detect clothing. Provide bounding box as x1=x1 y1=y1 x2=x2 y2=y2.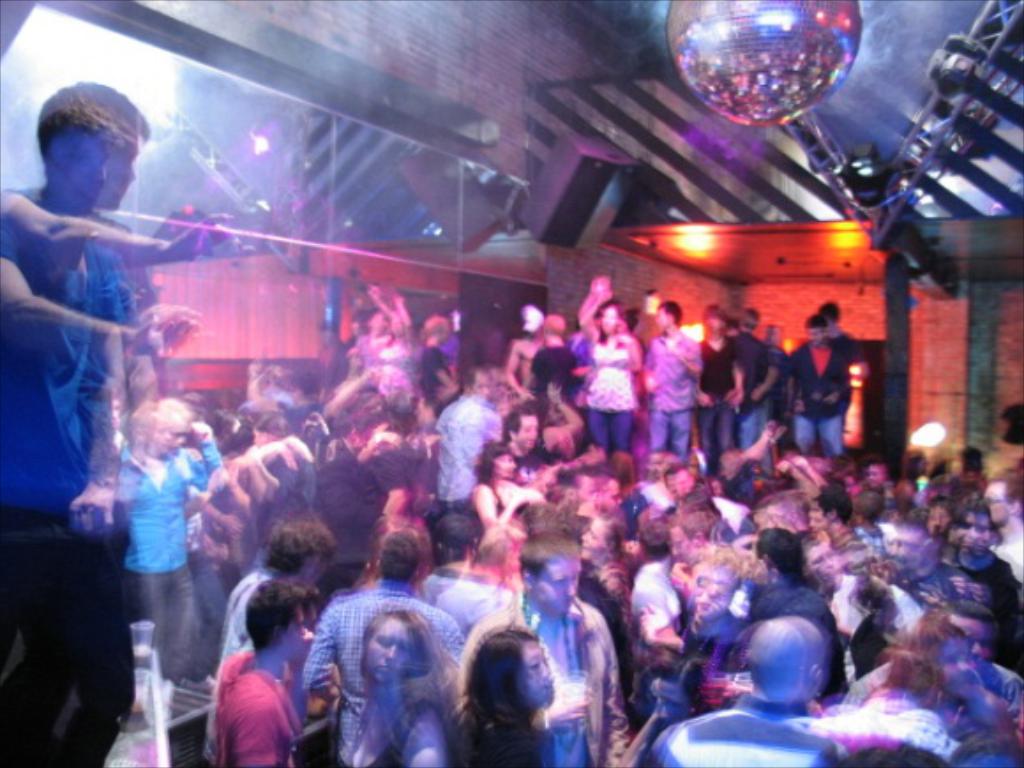
x1=275 y1=572 x2=471 y2=766.
